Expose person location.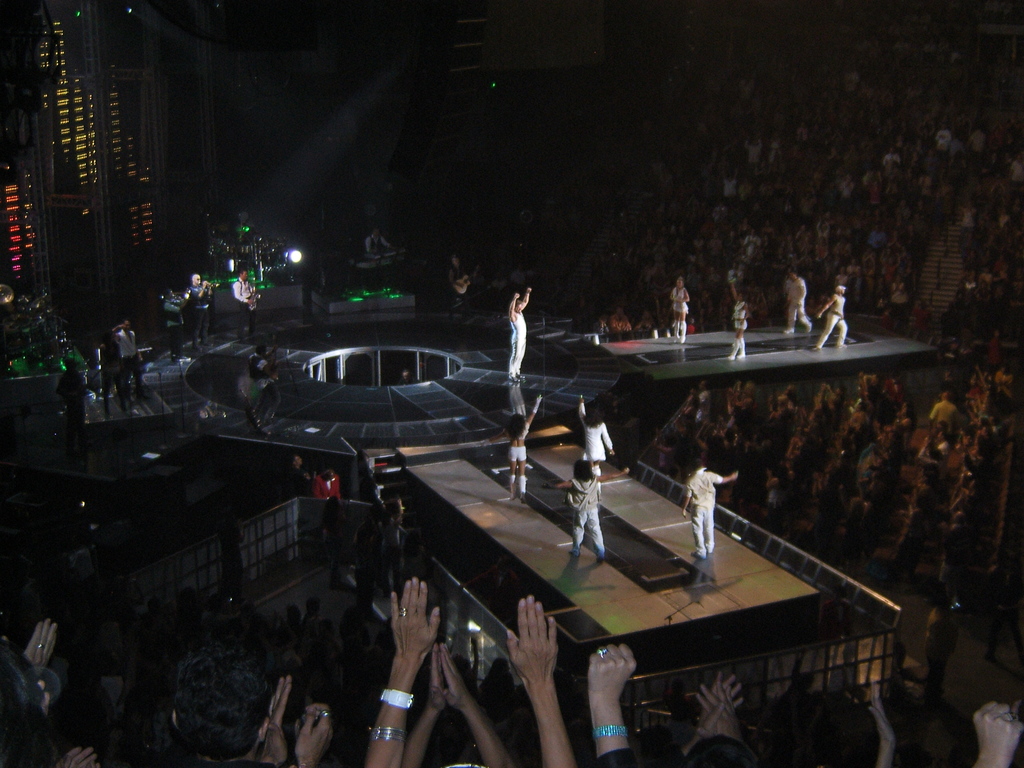
Exposed at [x1=925, y1=593, x2=953, y2=710].
